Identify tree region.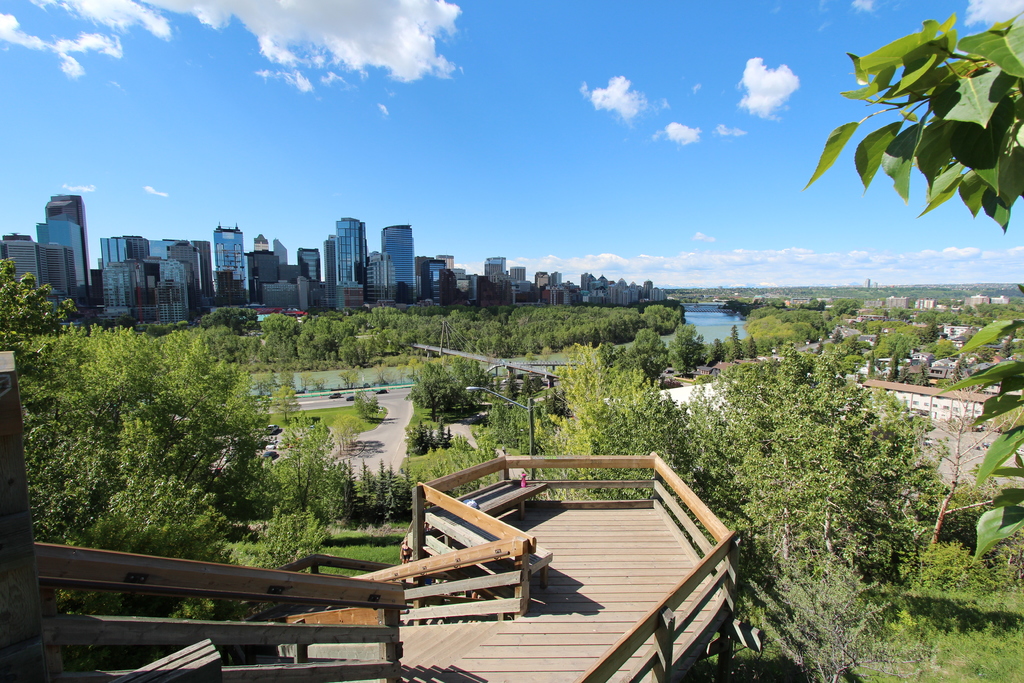
Region: [left=742, top=298, right=833, bottom=337].
